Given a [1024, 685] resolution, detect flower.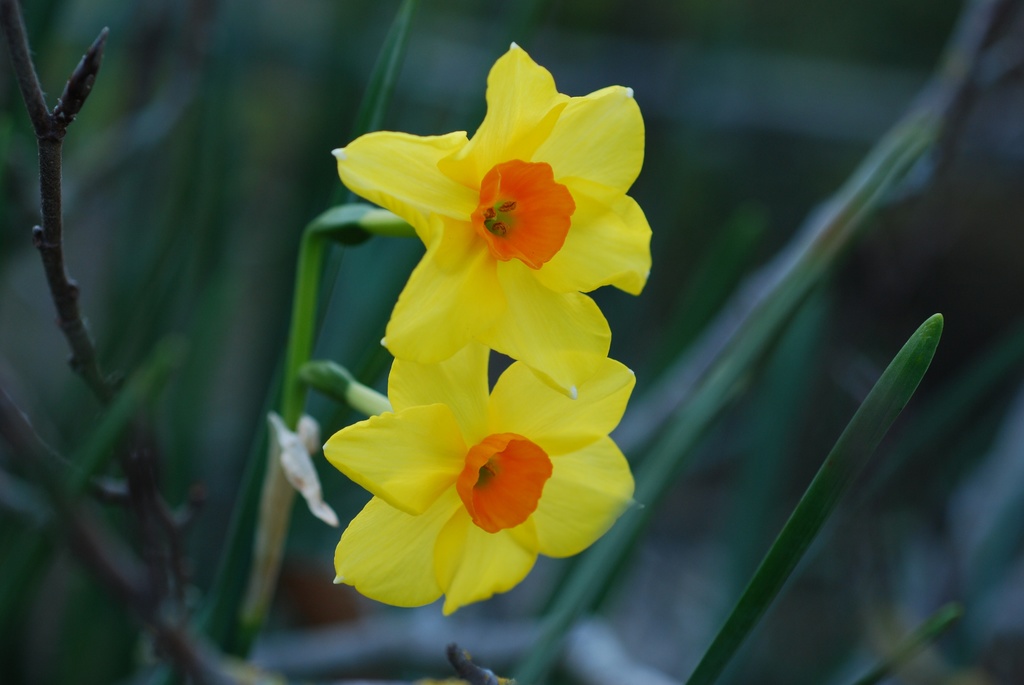
316:42:664:402.
